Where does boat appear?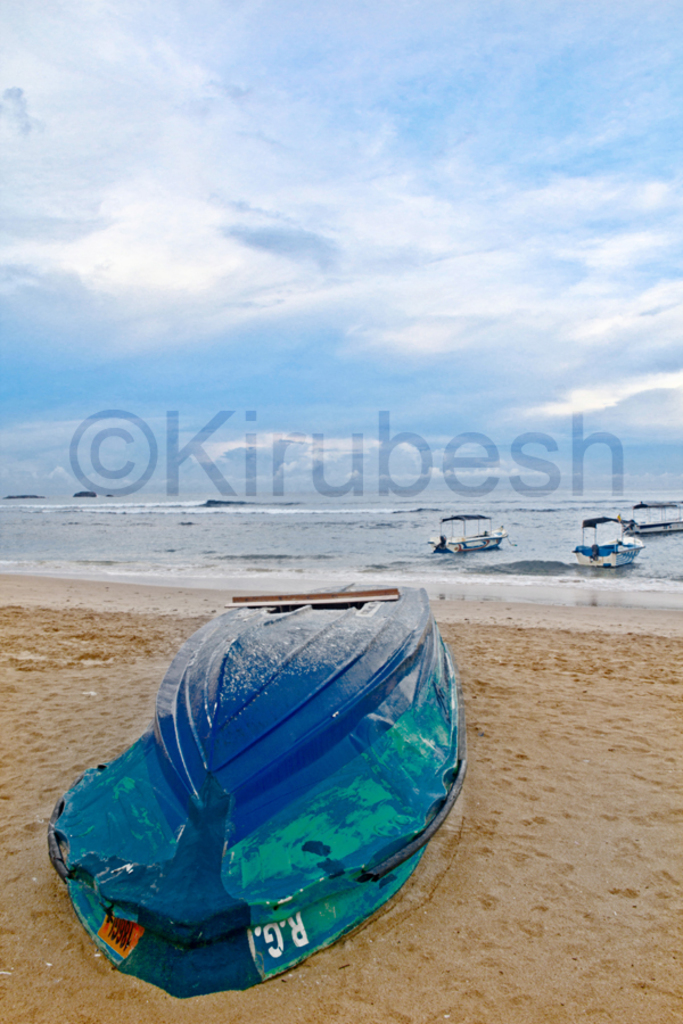
Appears at detection(628, 494, 682, 538).
